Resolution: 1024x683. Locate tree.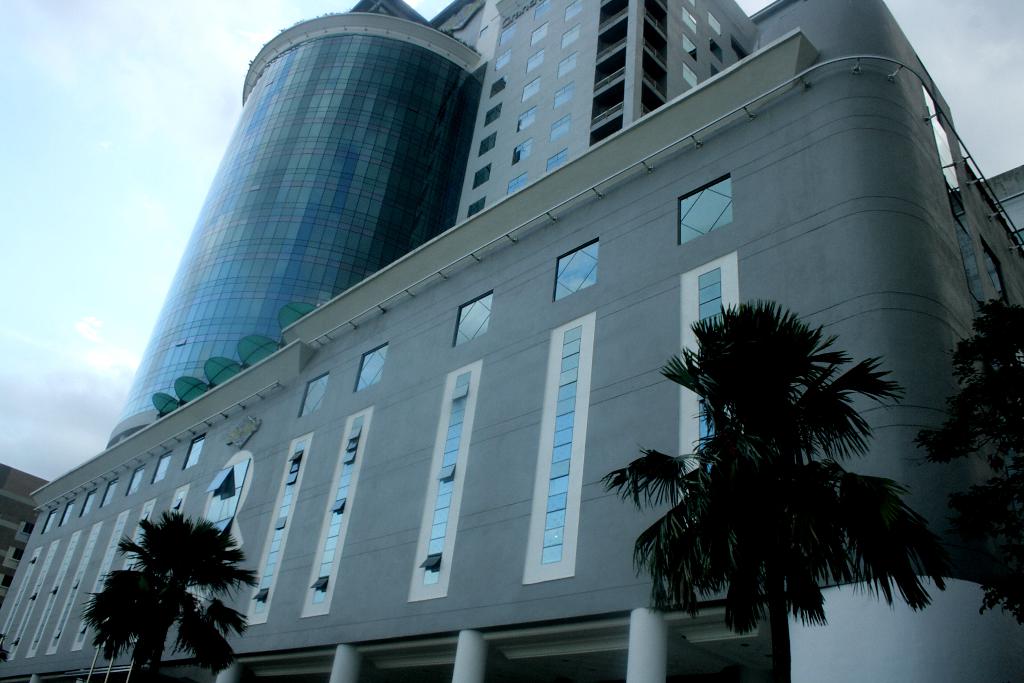
(75, 495, 250, 671).
